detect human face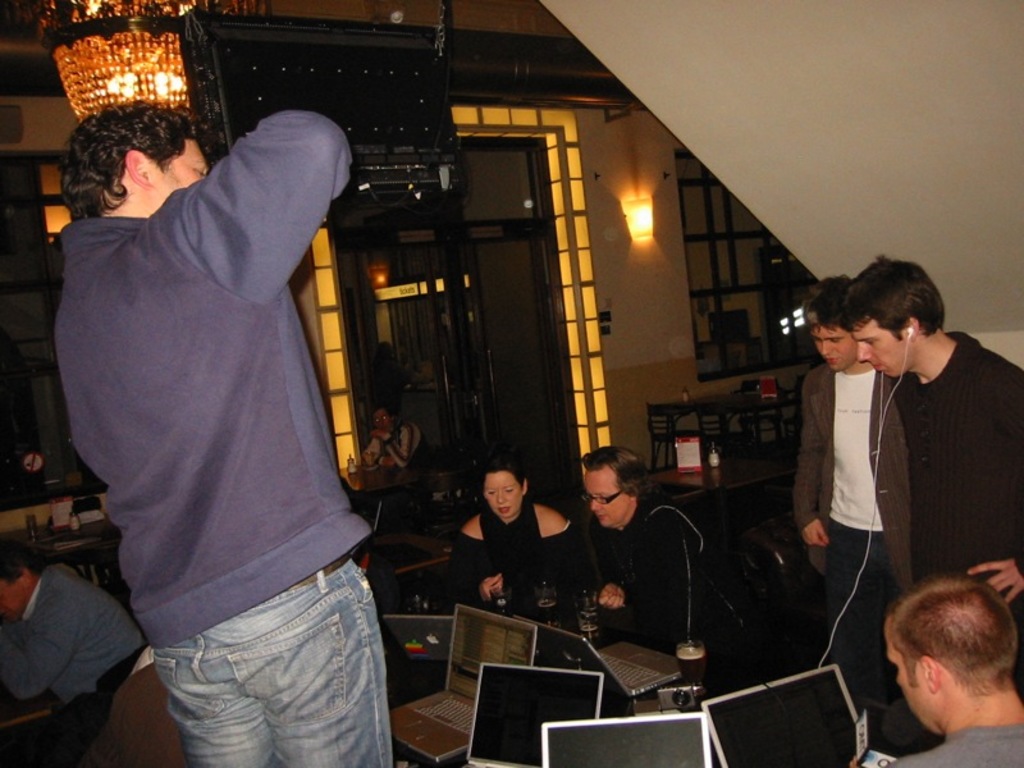
(154, 137, 210, 202)
